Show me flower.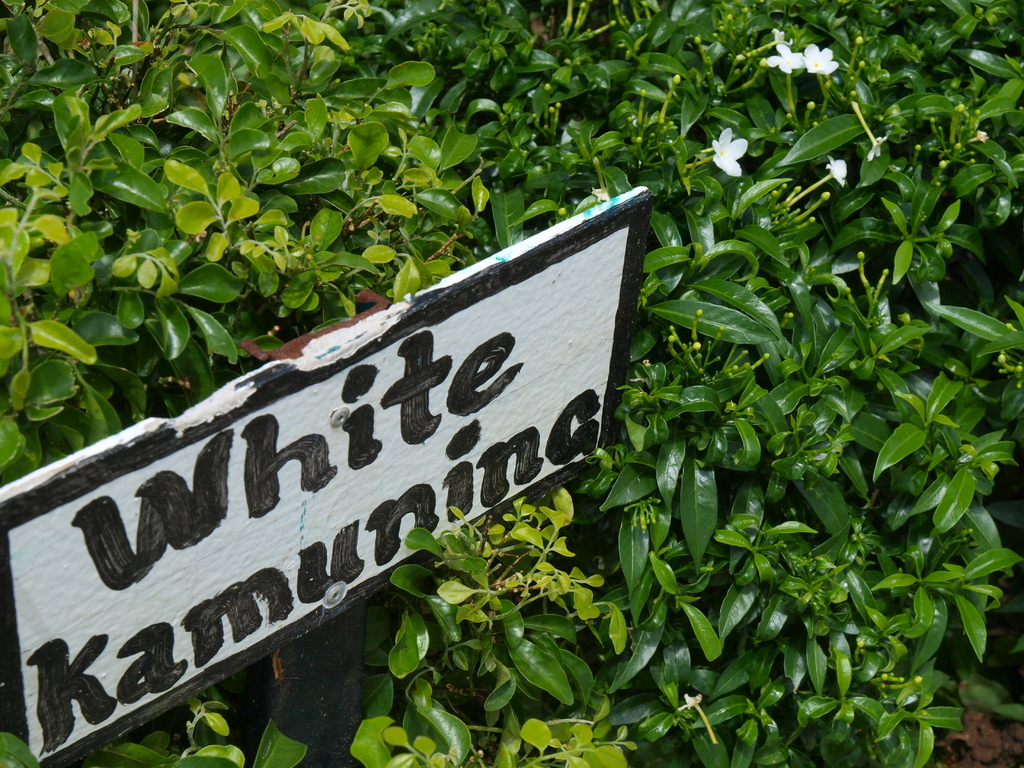
flower is here: <box>821,161,849,192</box>.
